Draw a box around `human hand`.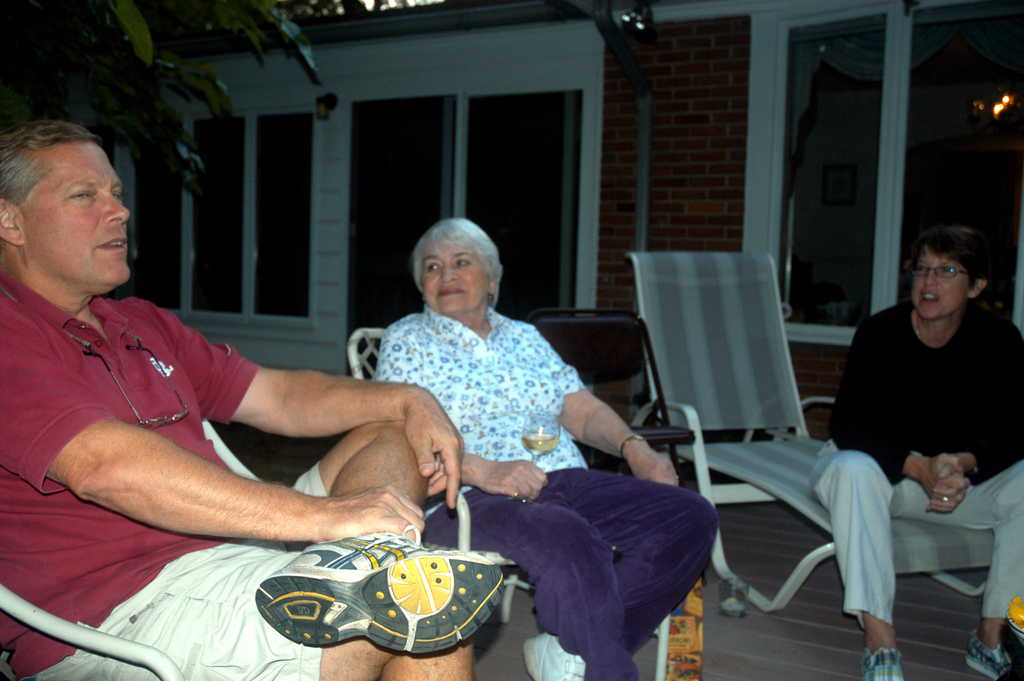
bbox=[401, 384, 465, 514].
